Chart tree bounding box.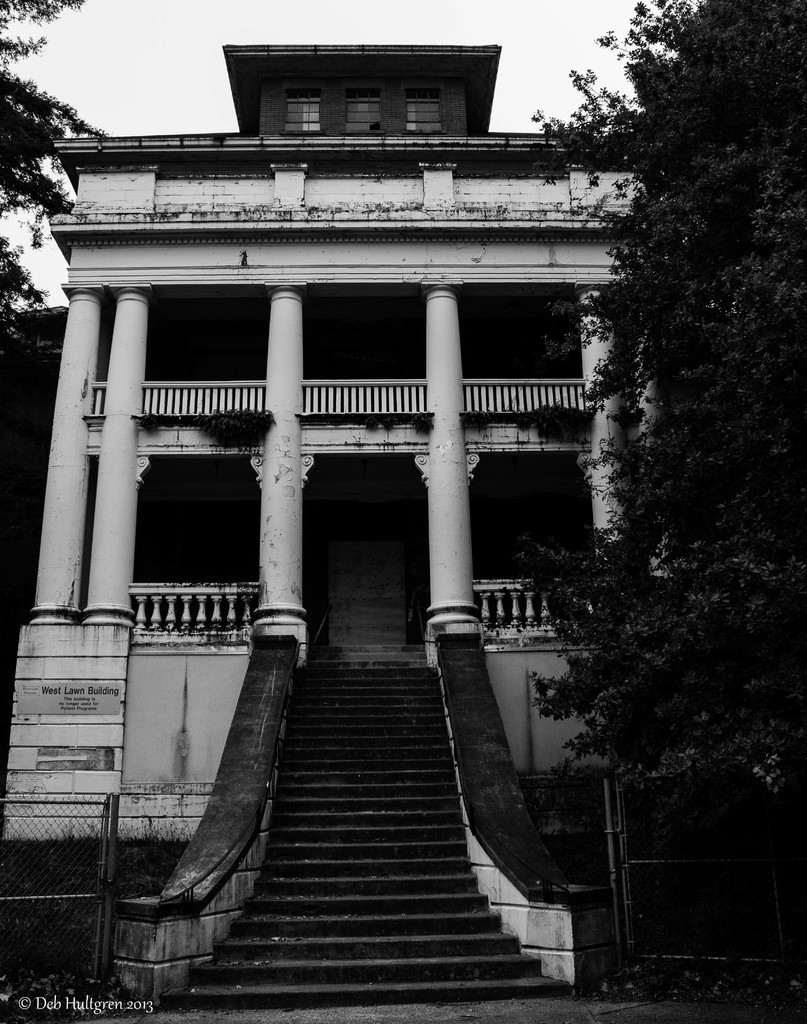
Charted: [x1=0, y1=0, x2=97, y2=356].
